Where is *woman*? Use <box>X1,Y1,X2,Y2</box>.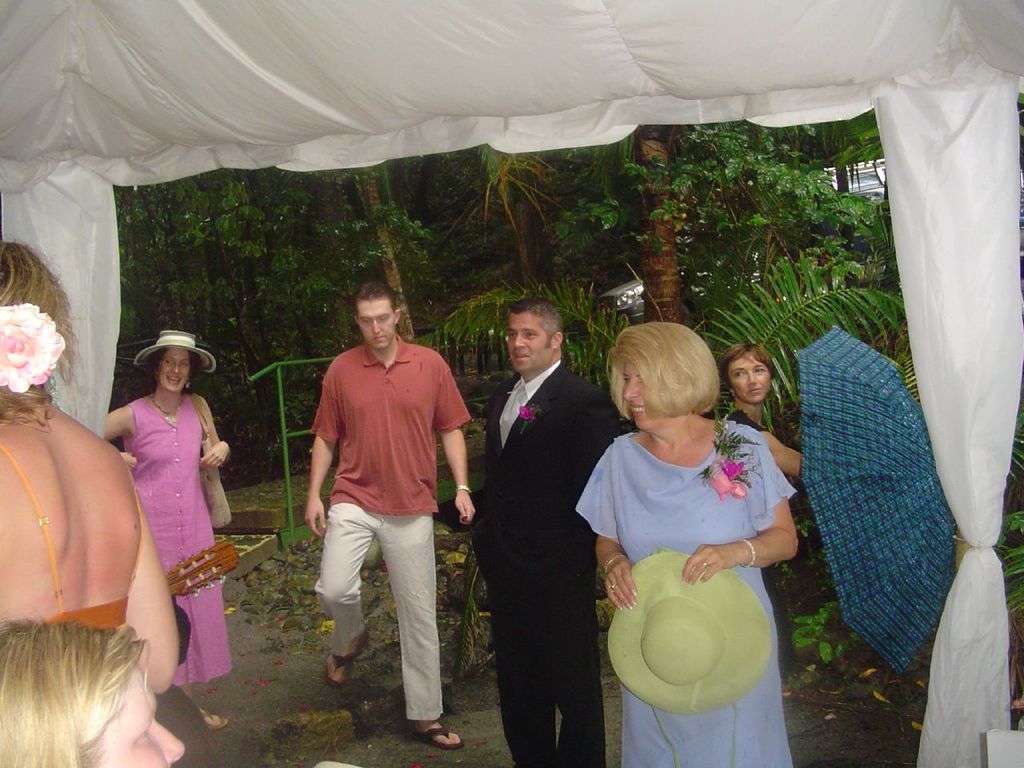
<box>0,620,183,767</box>.
